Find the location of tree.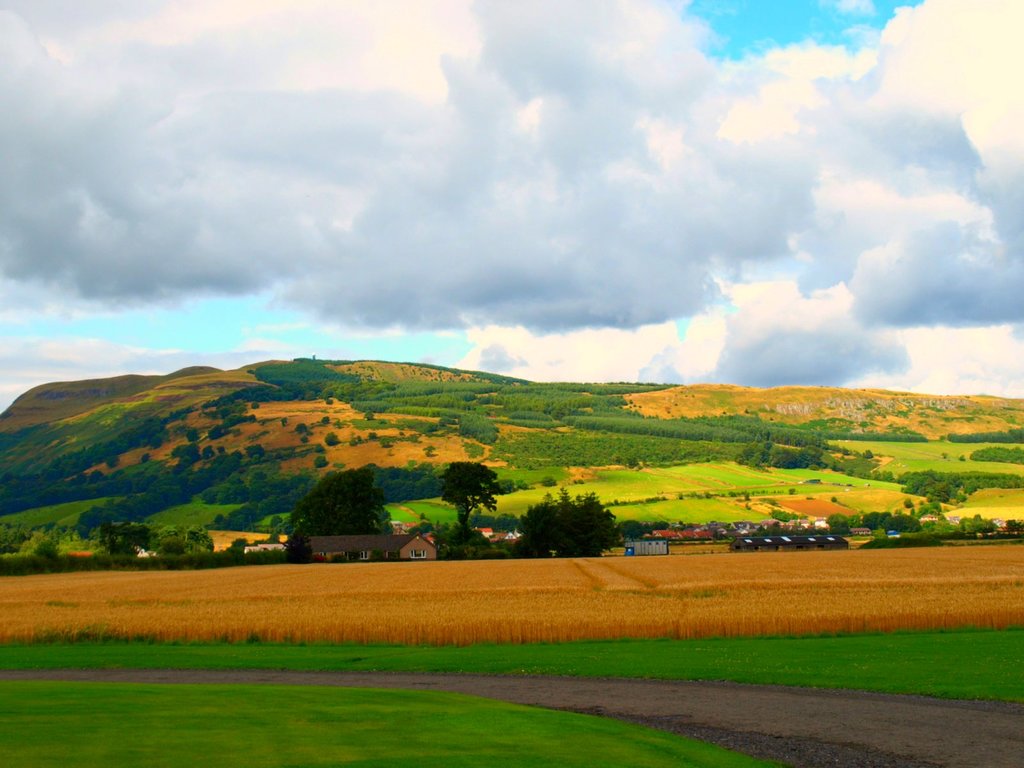
Location: [left=287, top=465, right=381, bottom=536].
